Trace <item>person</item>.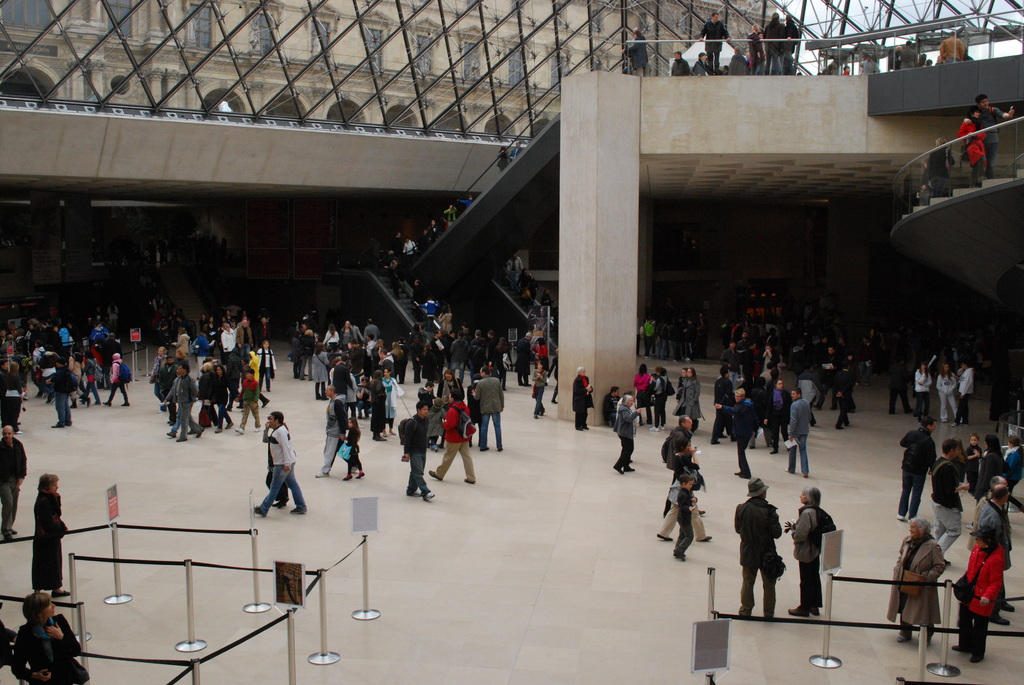
Traced to (x1=628, y1=358, x2=655, y2=423).
